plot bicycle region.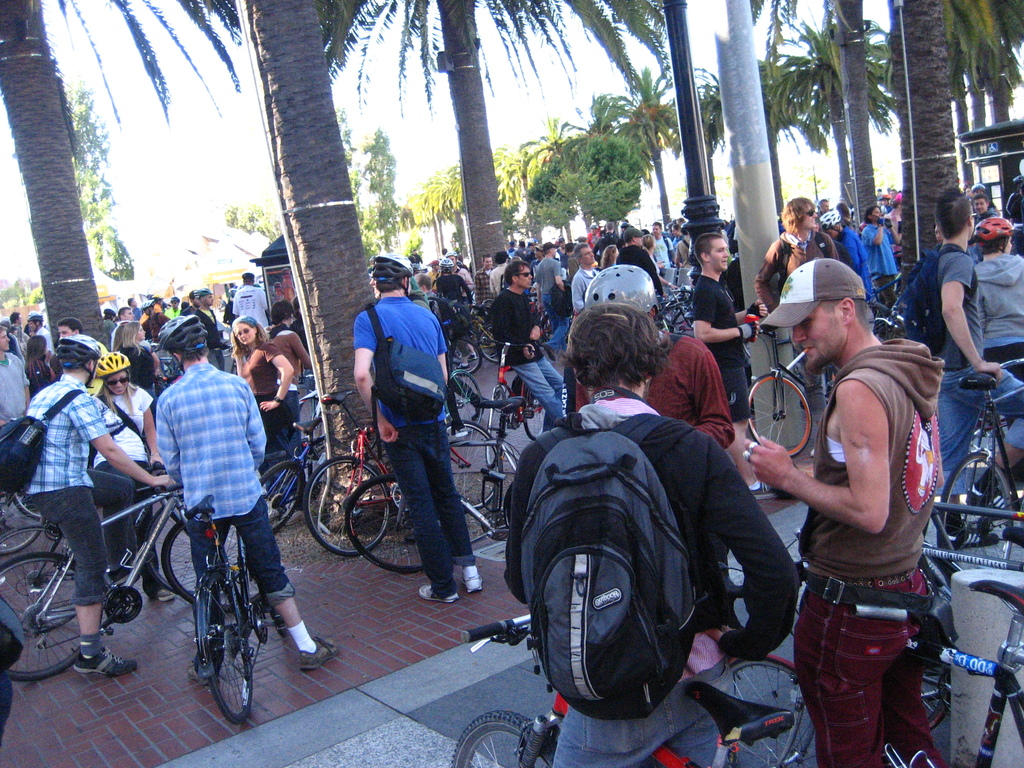
Plotted at bbox=[445, 606, 795, 767].
